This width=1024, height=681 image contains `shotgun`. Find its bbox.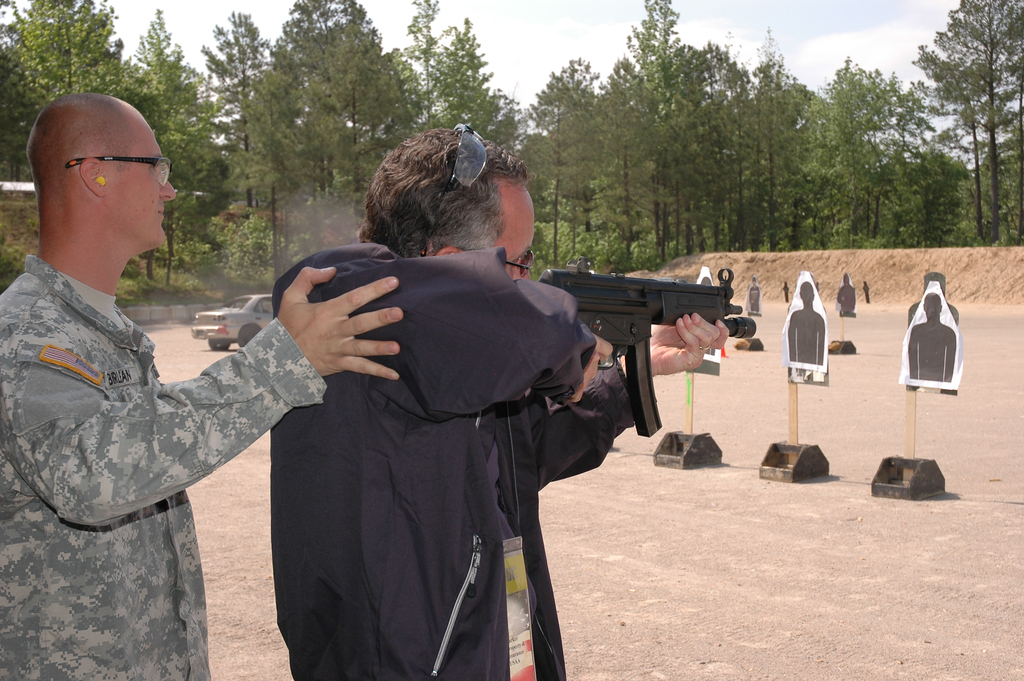
<bbox>535, 258, 755, 435</bbox>.
